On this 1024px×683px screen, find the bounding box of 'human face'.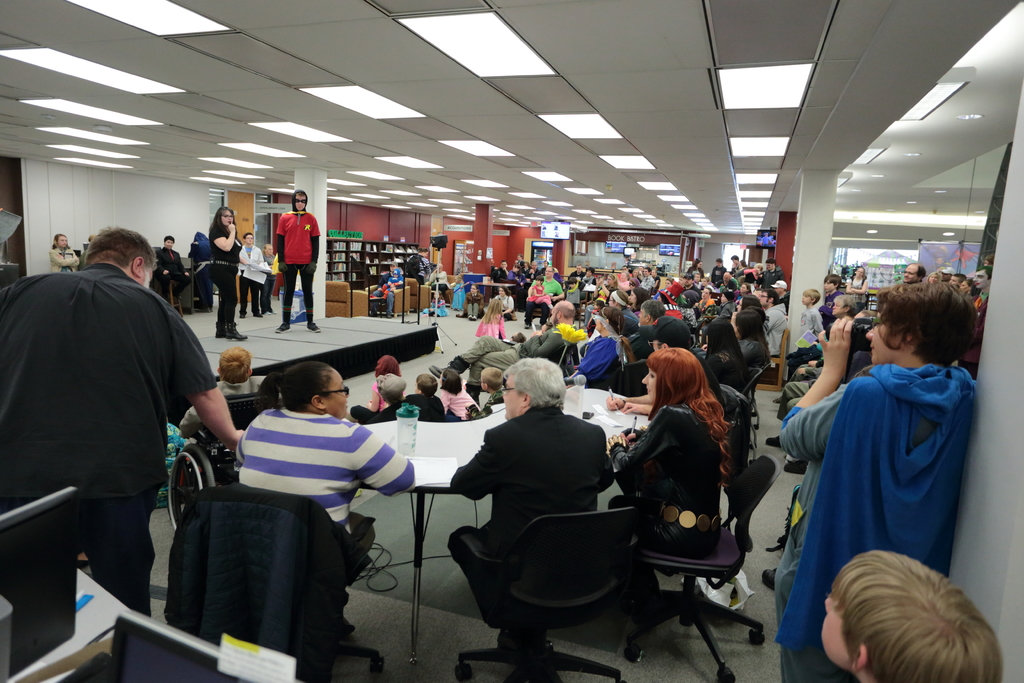
Bounding box: <region>829, 295, 847, 320</region>.
